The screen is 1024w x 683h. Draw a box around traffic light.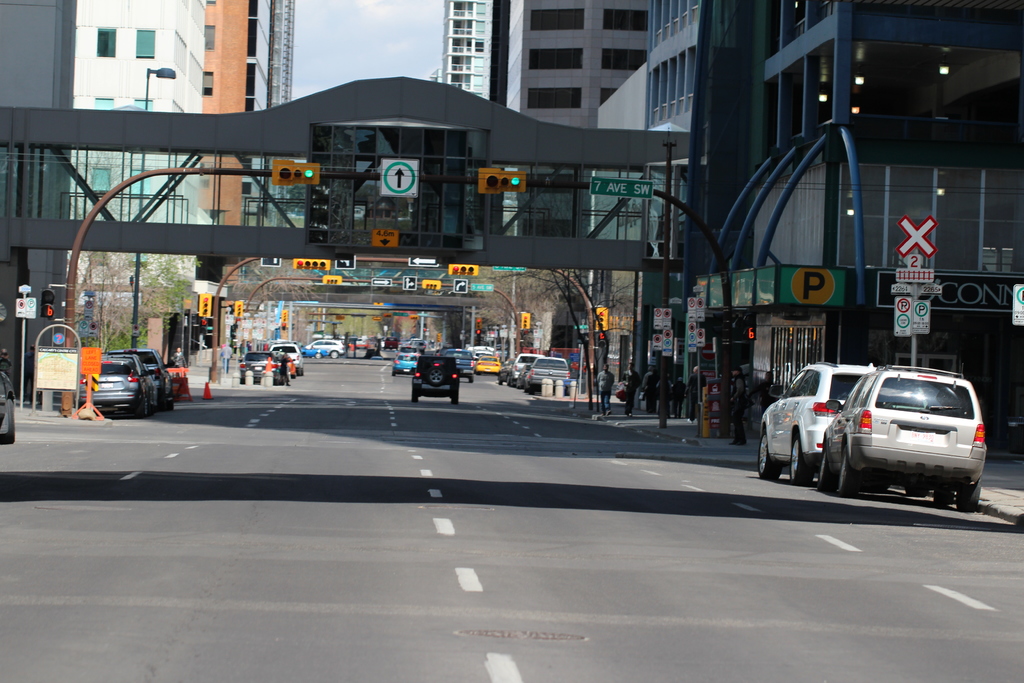
BBox(422, 280, 440, 289).
